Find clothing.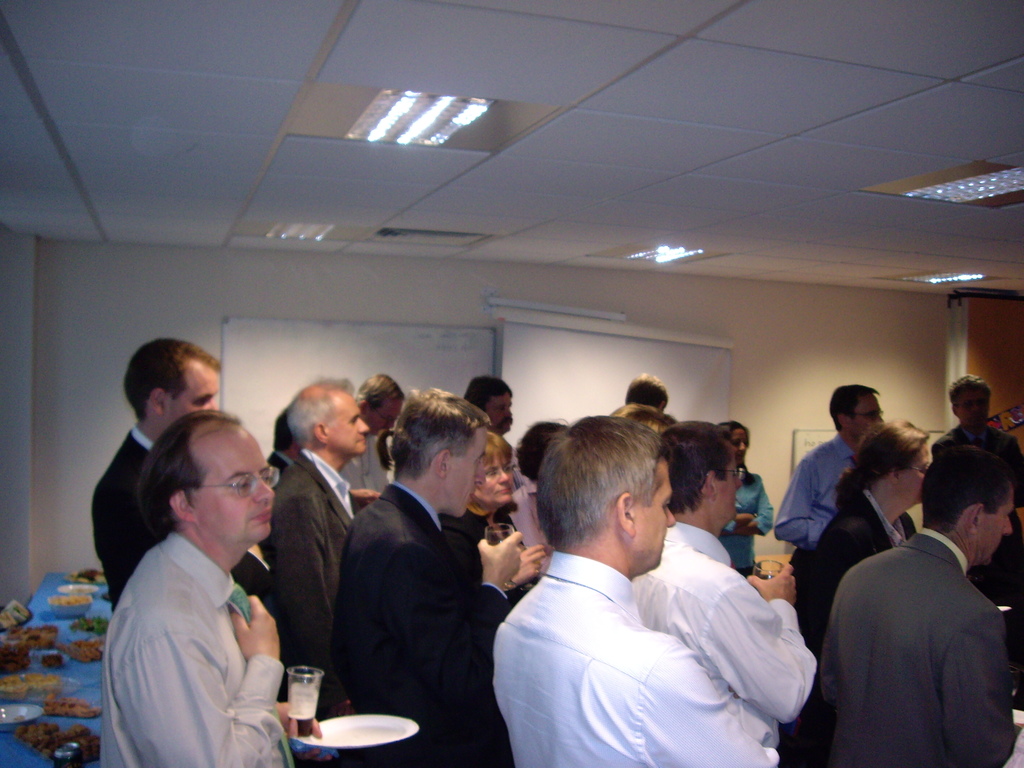
(328, 460, 504, 767).
